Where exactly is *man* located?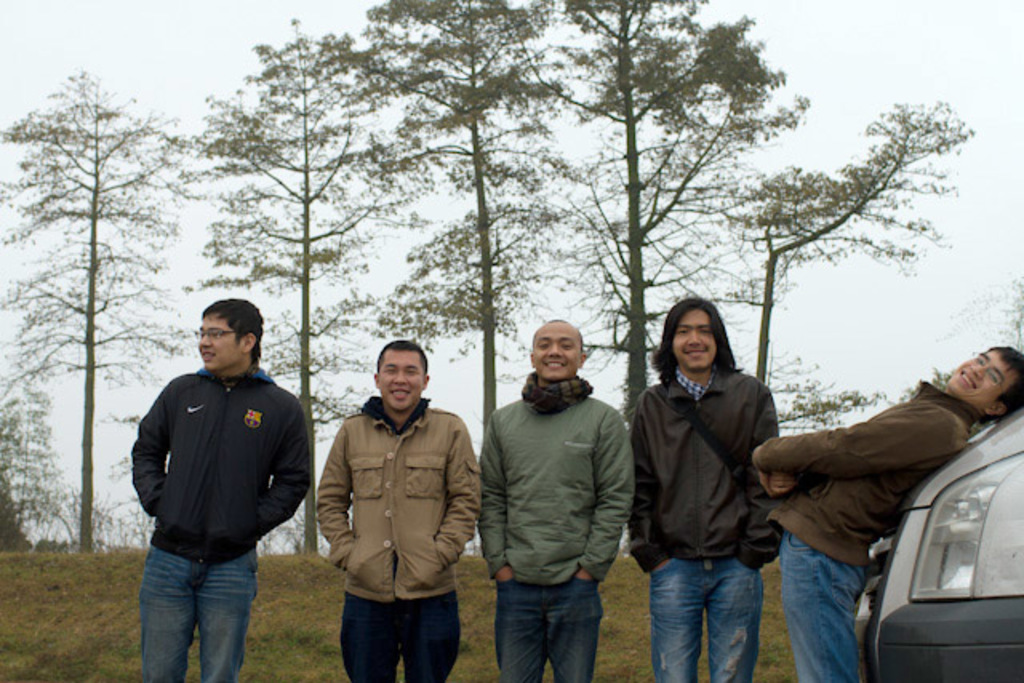
Its bounding box is region(130, 299, 312, 677).
